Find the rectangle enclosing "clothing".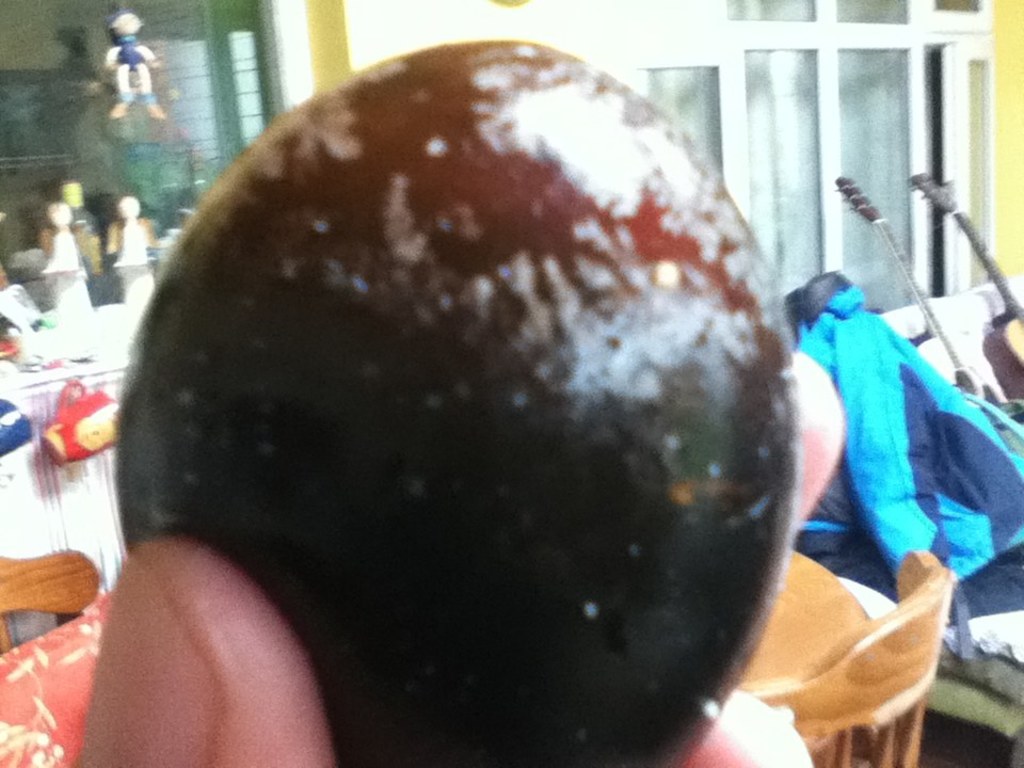
[46, 227, 84, 277].
